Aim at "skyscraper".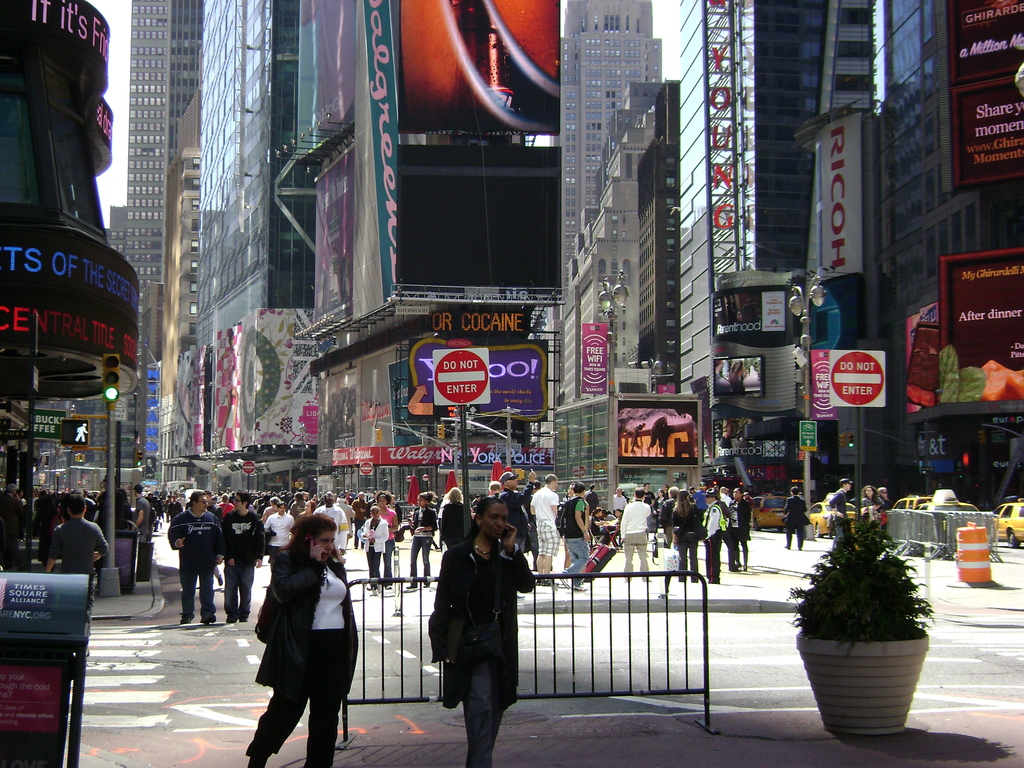
Aimed at detection(563, 0, 663, 292).
